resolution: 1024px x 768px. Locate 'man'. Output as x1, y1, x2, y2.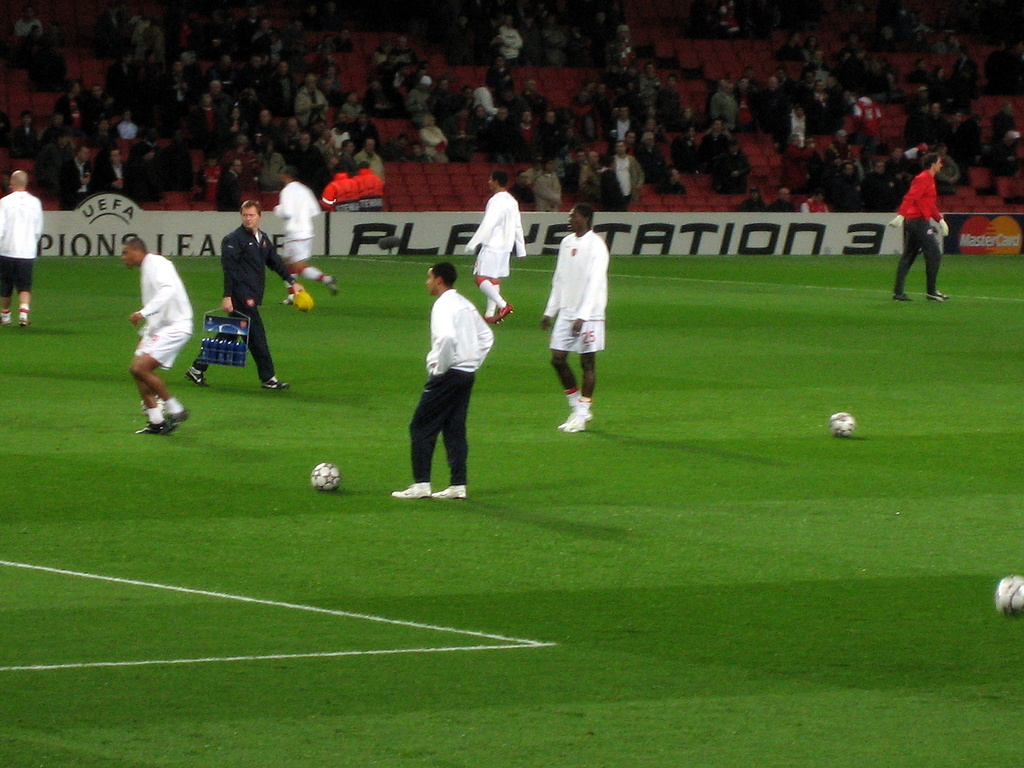
459, 166, 529, 321.
